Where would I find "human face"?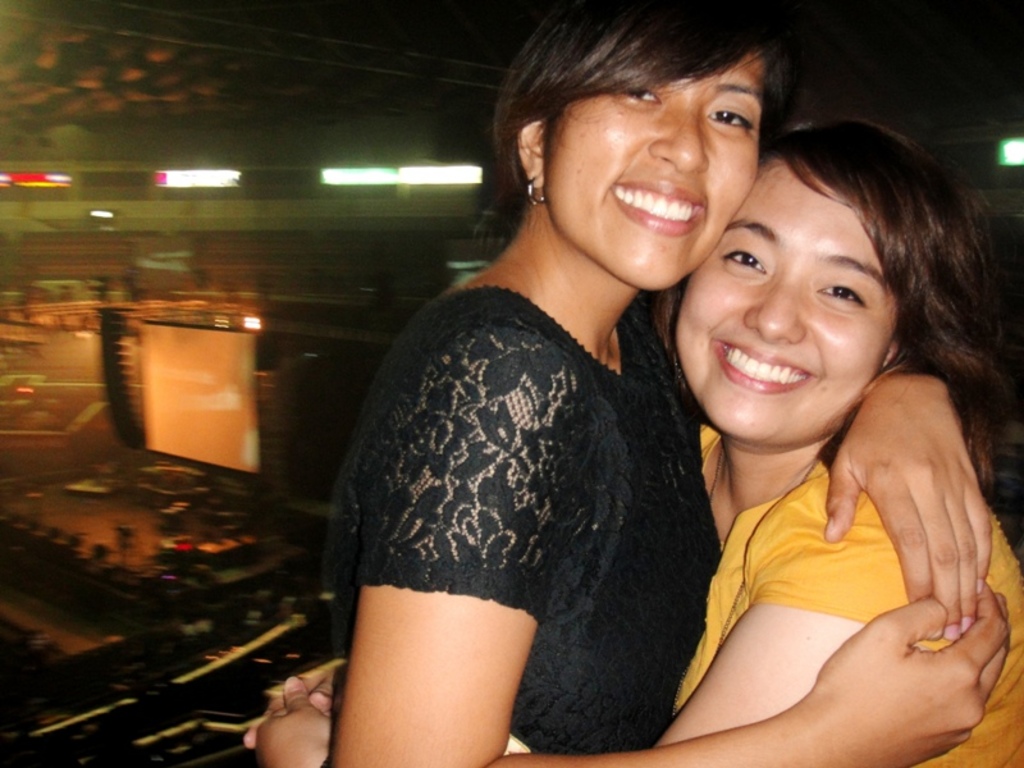
At x1=667, y1=159, x2=902, y2=447.
